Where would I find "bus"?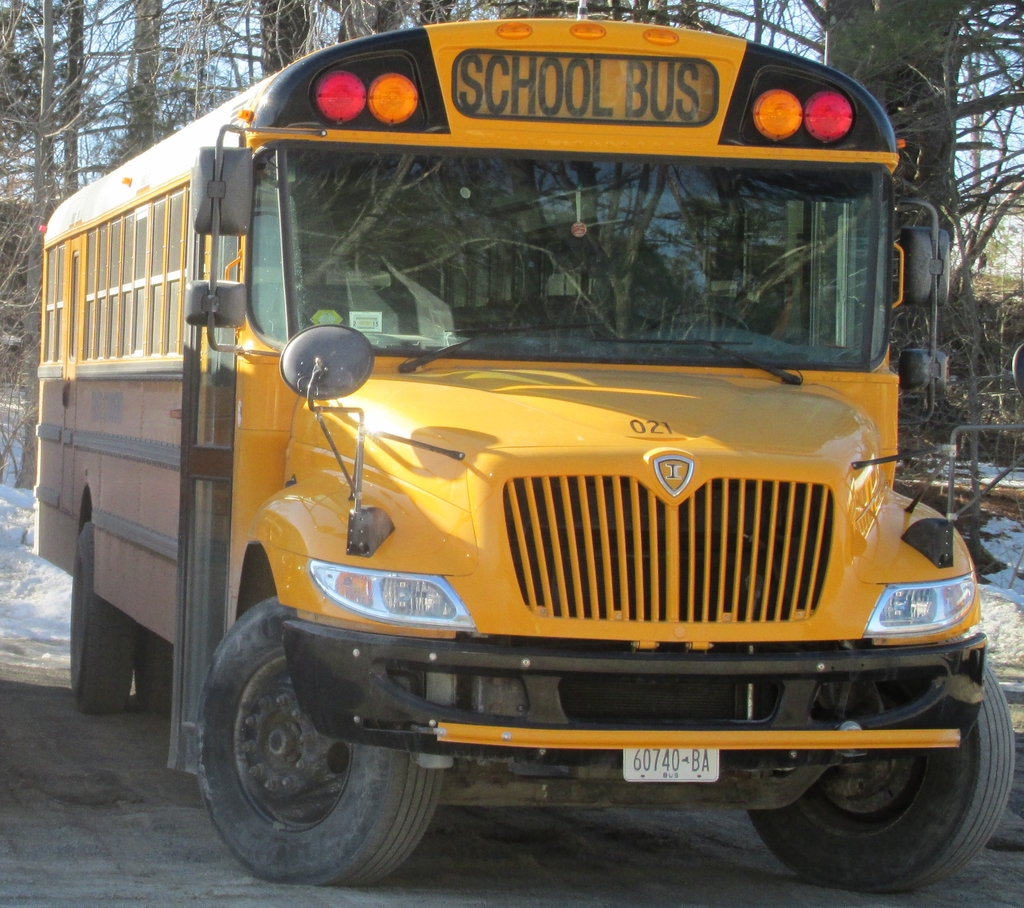
At [left=28, top=19, right=1016, bottom=896].
